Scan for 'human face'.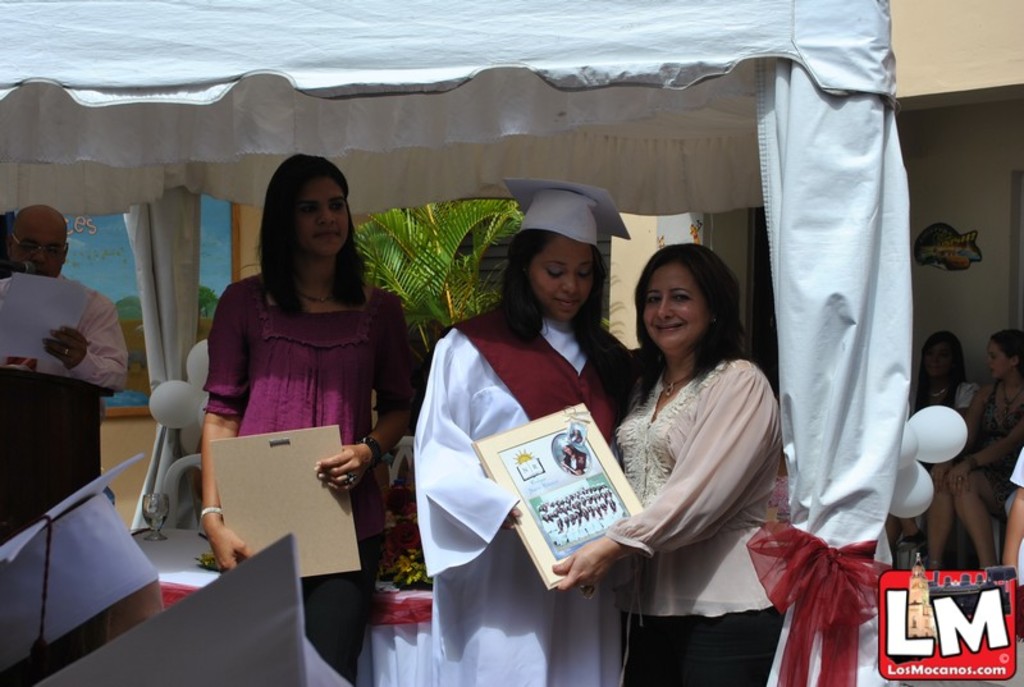
Scan result: 293 178 352 257.
